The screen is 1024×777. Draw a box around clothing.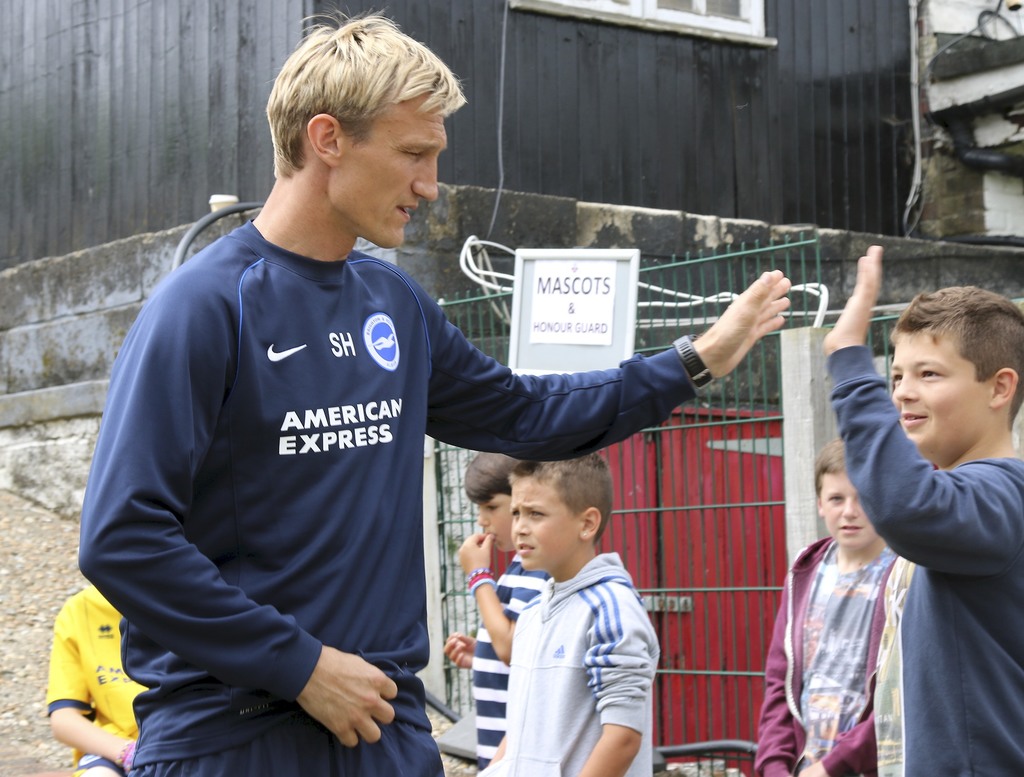
left=479, top=550, right=663, bottom=776.
